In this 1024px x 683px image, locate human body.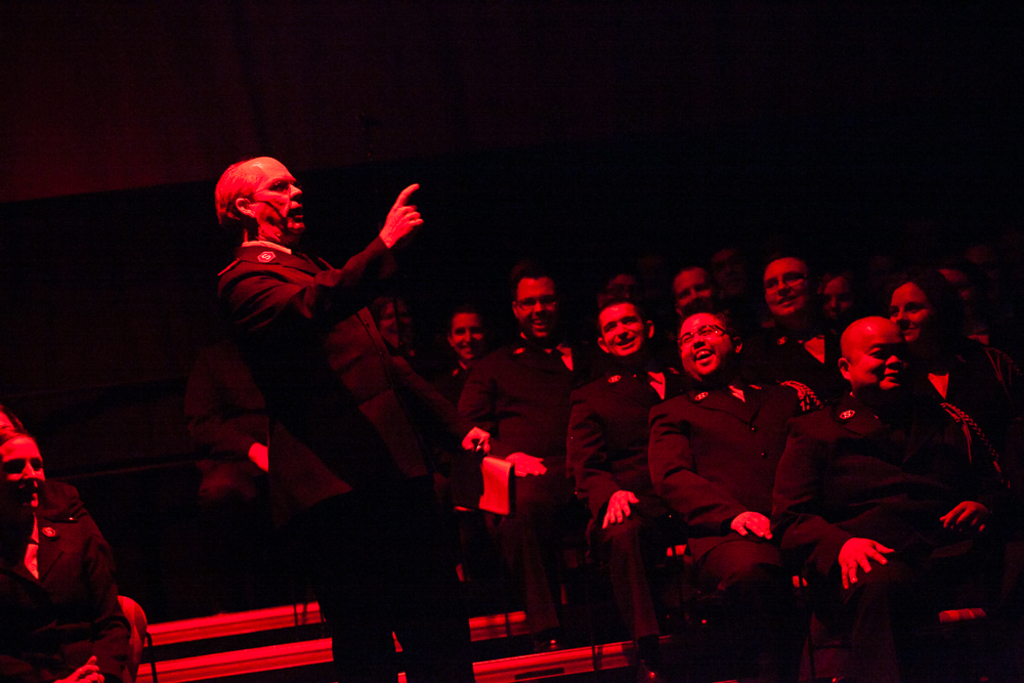
Bounding box: BBox(456, 258, 585, 650).
